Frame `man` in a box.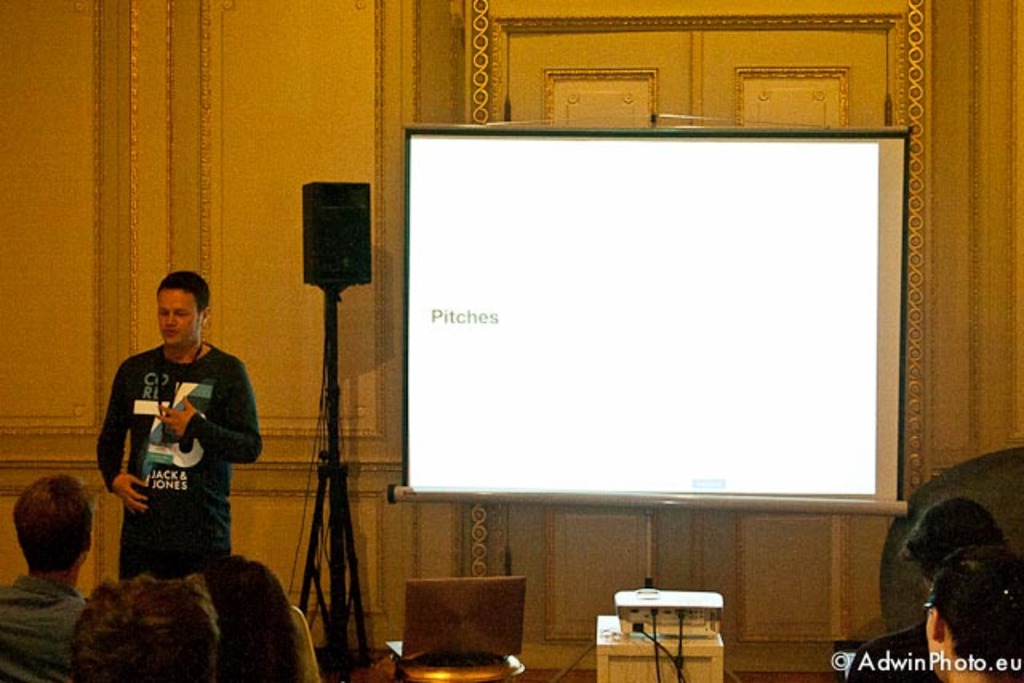
(x1=96, y1=251, x2=256, y2=625).
